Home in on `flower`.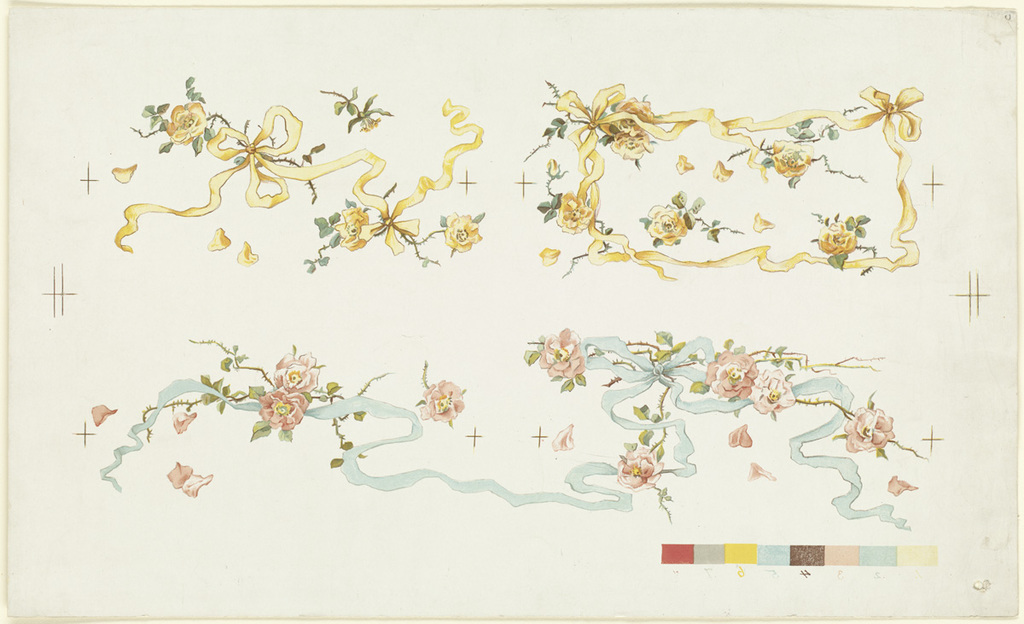
Homed in at <bbox>608, 119, 649, 162</bbox>.
